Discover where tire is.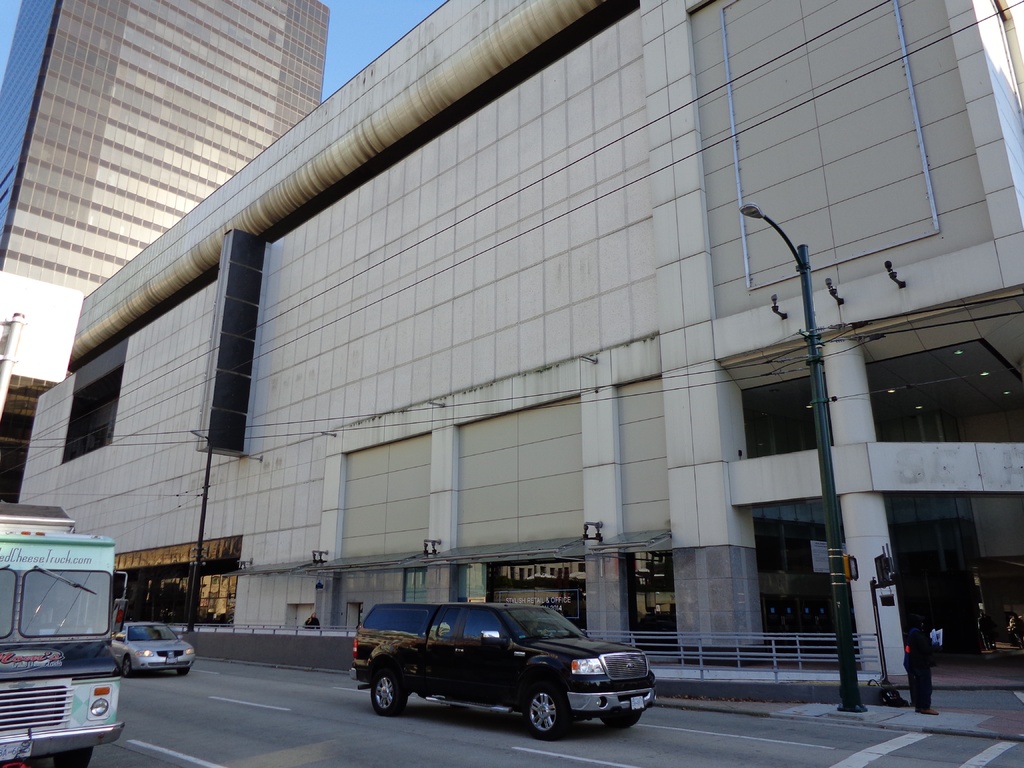
Discovered at [52,740,93,767].
